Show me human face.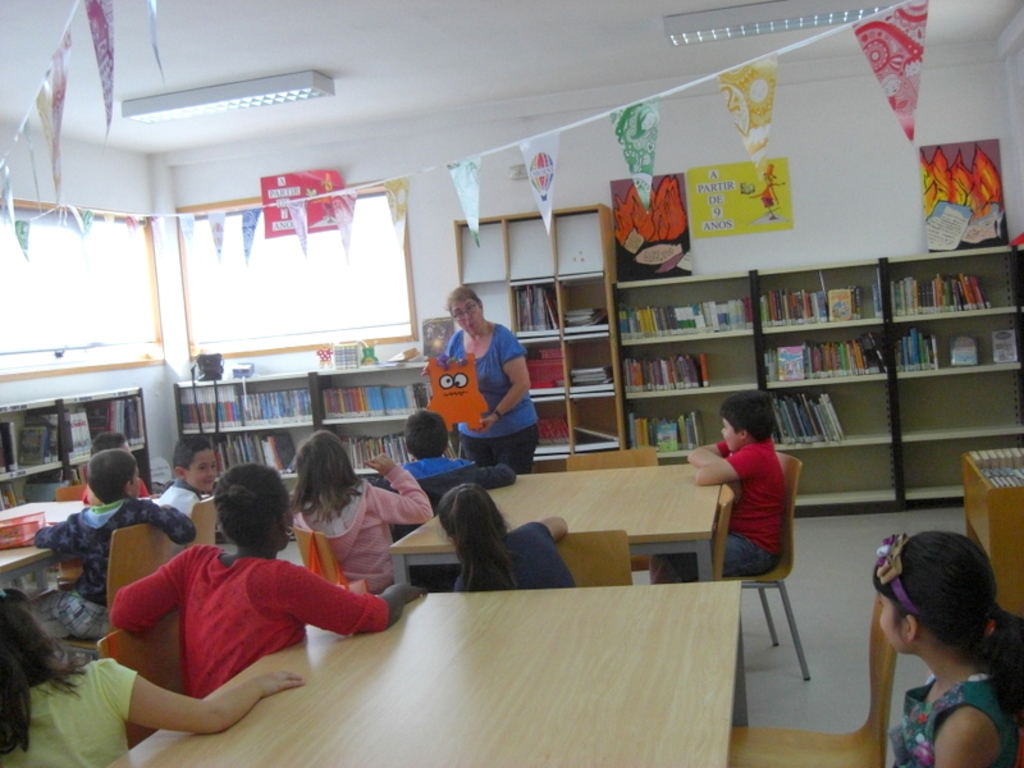
human face is here: [454,298,481,335].
